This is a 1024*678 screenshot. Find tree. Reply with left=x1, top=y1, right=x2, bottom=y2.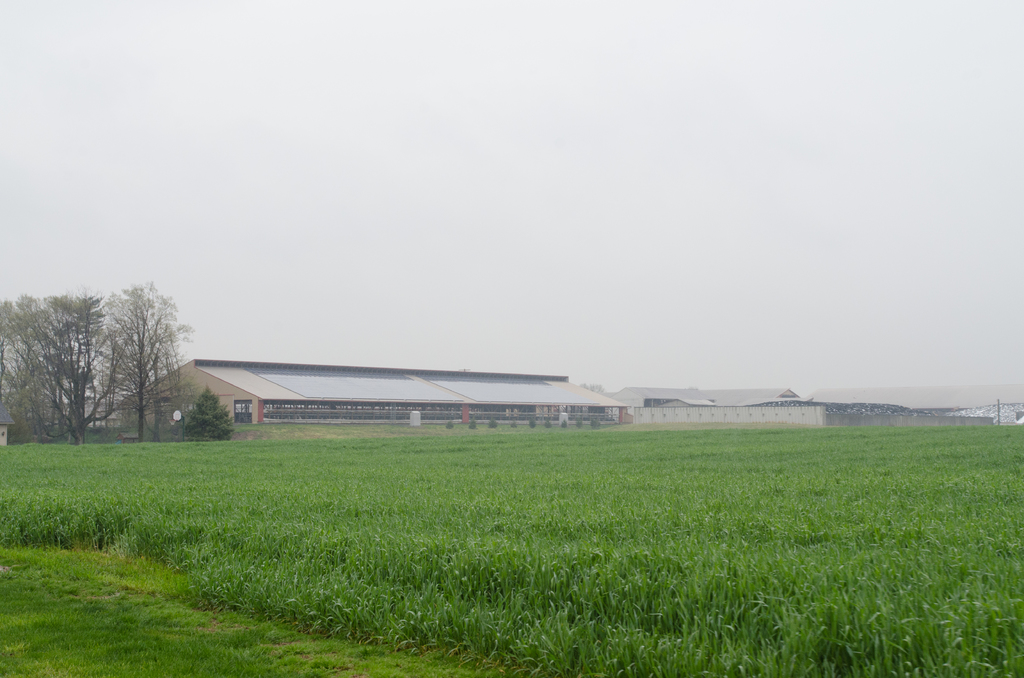
left=0, top=291, right=63, bottom=446.
